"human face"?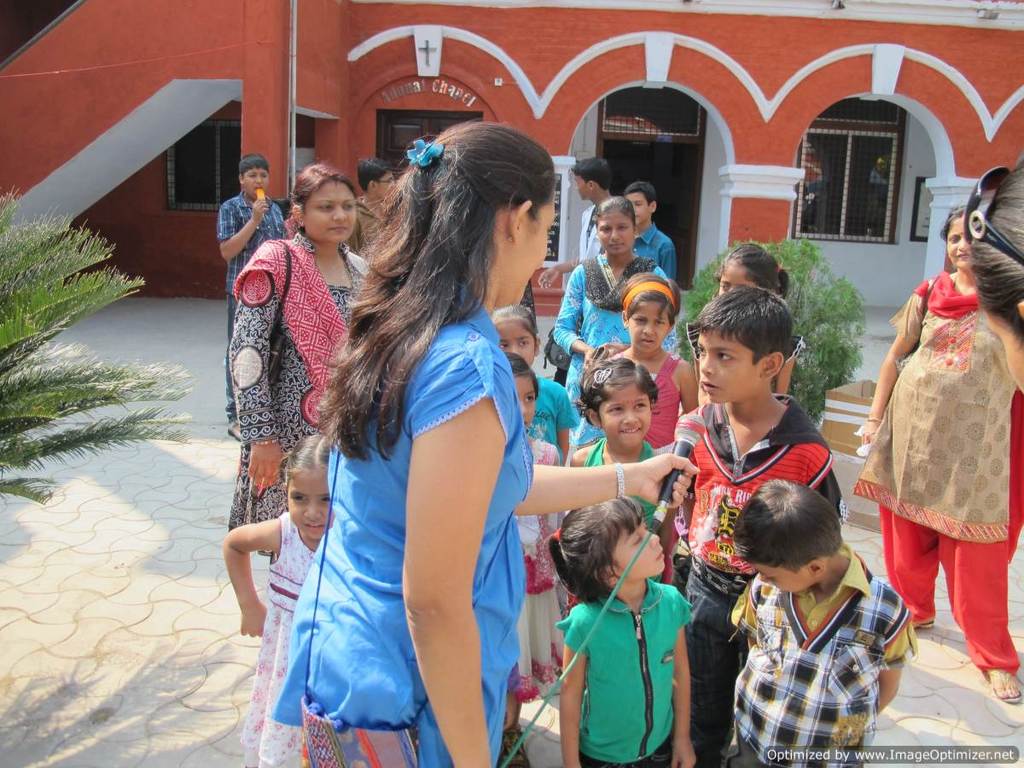
[left=241, top=166, right=274, bottom=192]
